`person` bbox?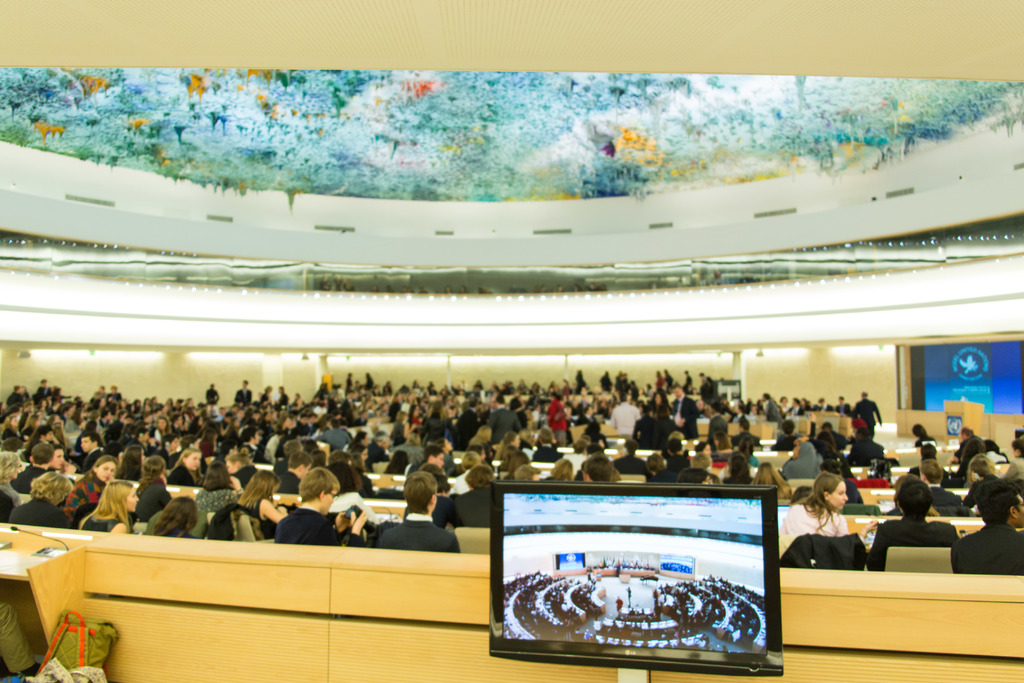
pyautogui.locateOnScreen(164, 447, 203, 487)
